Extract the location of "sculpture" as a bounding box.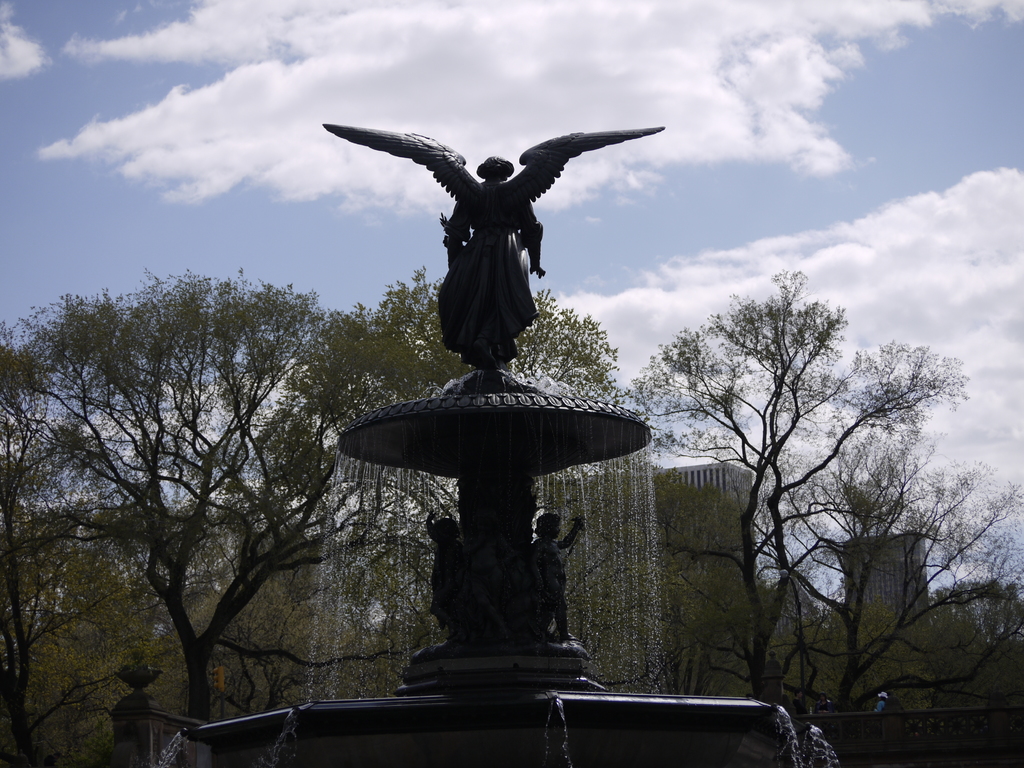
{"left": 428, "top": 508, "right": 462, "bottom": 639}.
